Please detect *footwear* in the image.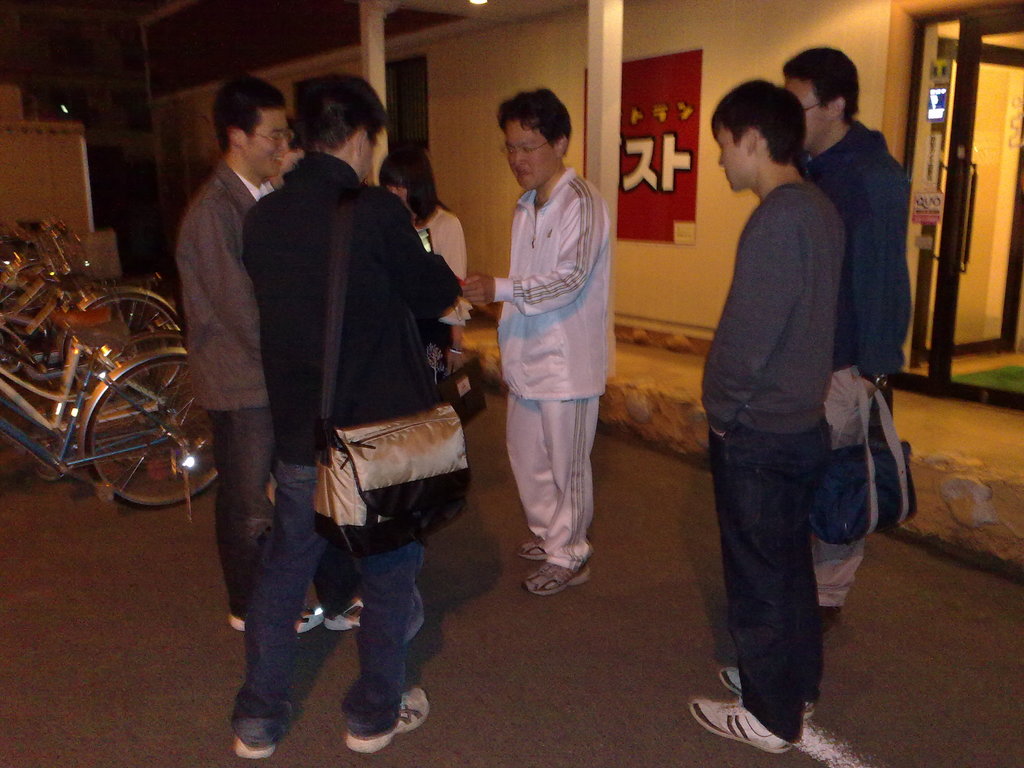
select_region(227, 606, 329, 633).
